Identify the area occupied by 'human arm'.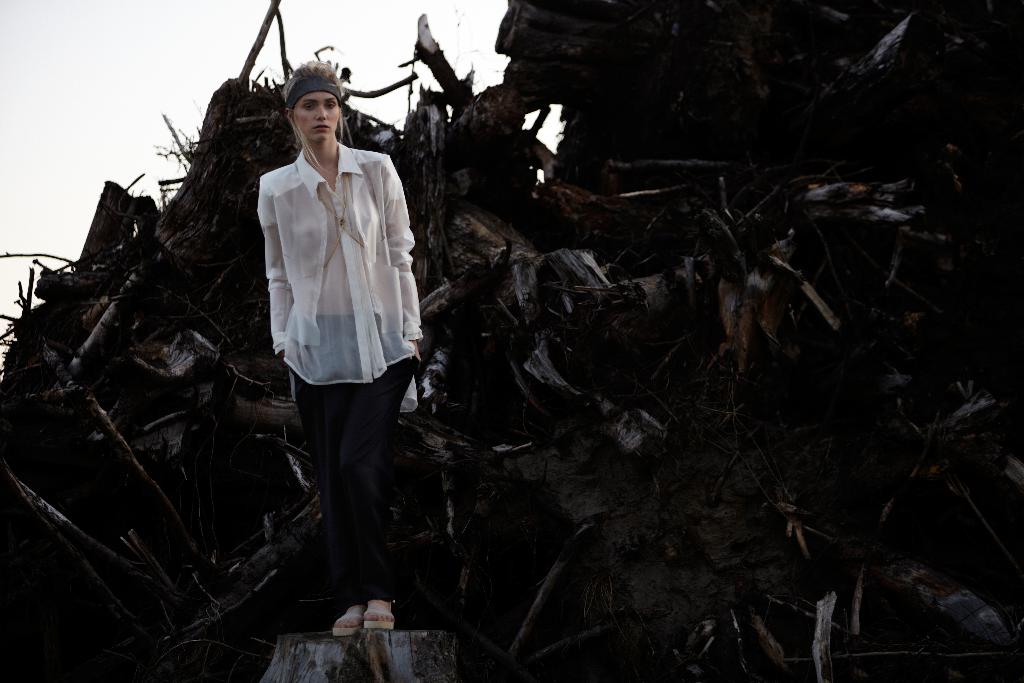
Area: [260, 174, 303, 352].
